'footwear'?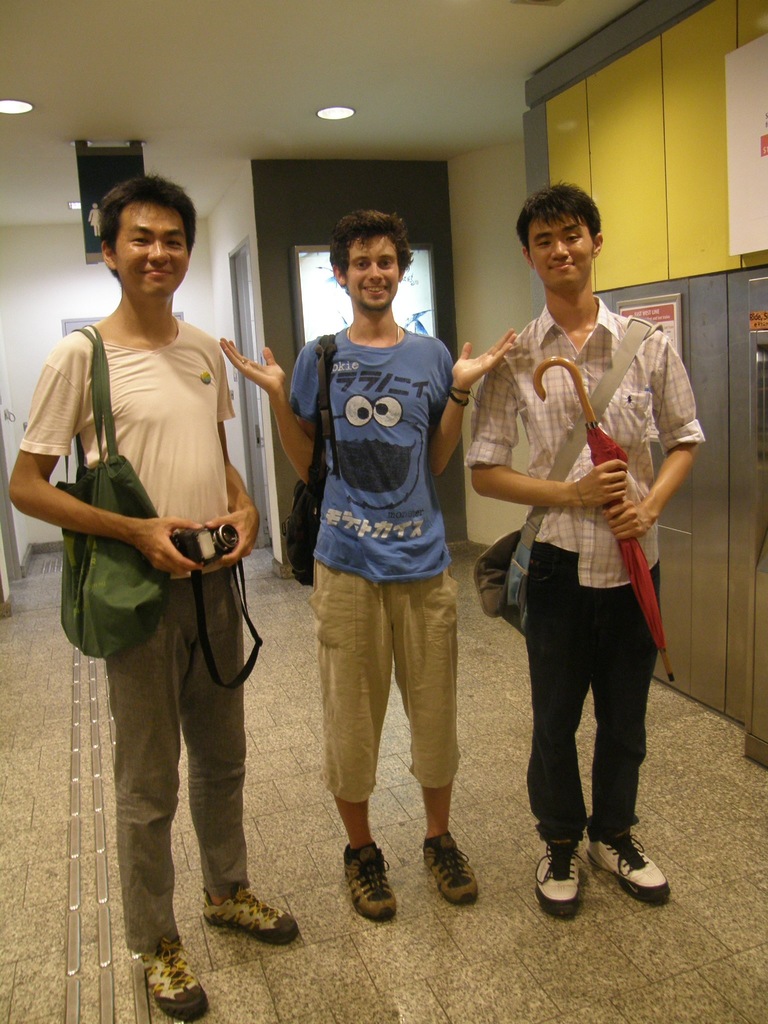
rect(422, 825, 482, 911)
